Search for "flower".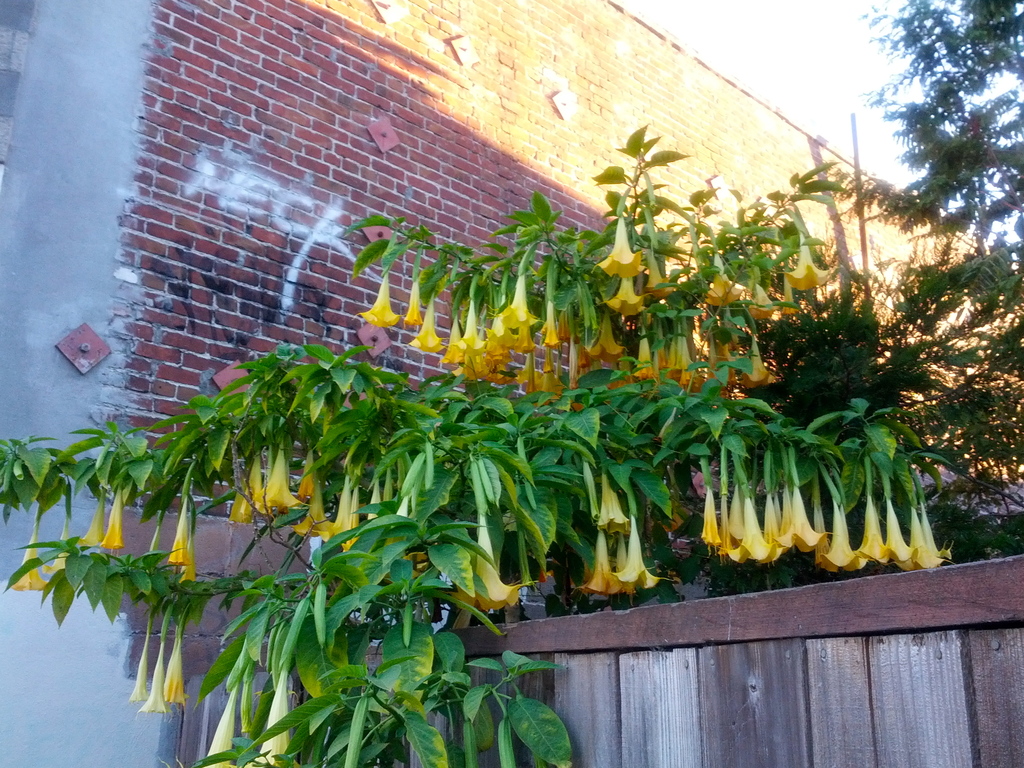
Found at <region>181, 526, 202, 584</region>.
